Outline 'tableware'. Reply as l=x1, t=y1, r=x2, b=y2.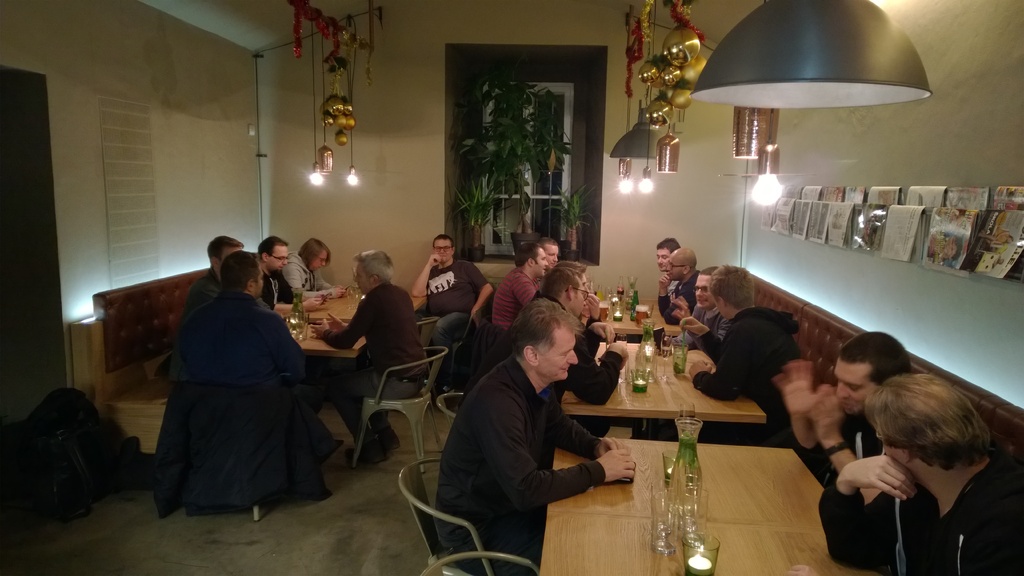
l=674, t=483, r=715, b=550.
